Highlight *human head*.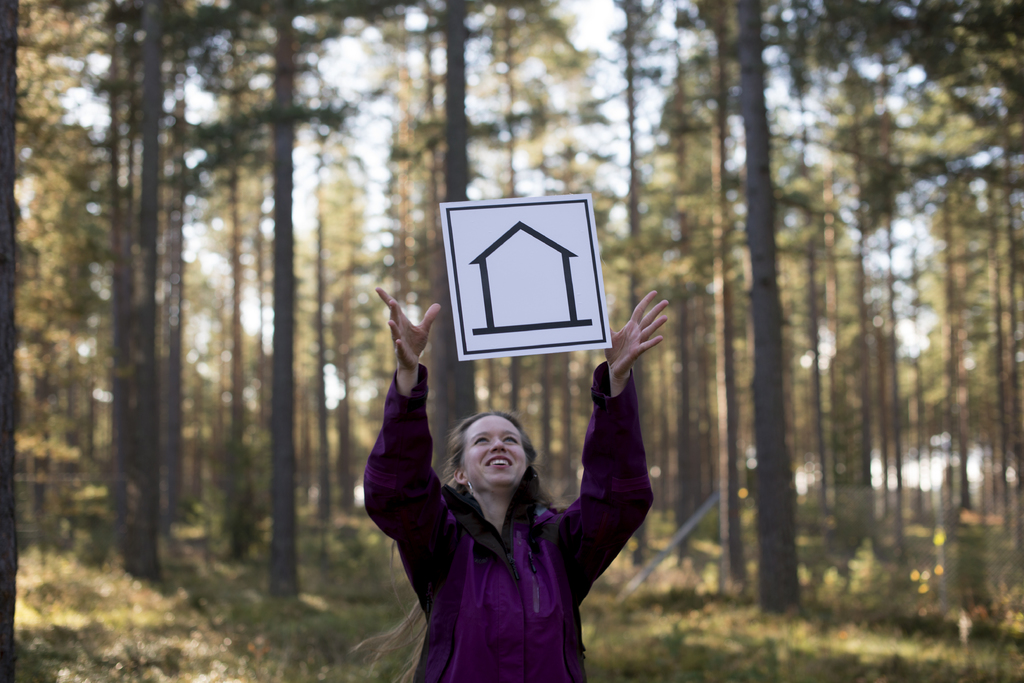
Highlighted region: bbox(451, 410, 535, 497).
